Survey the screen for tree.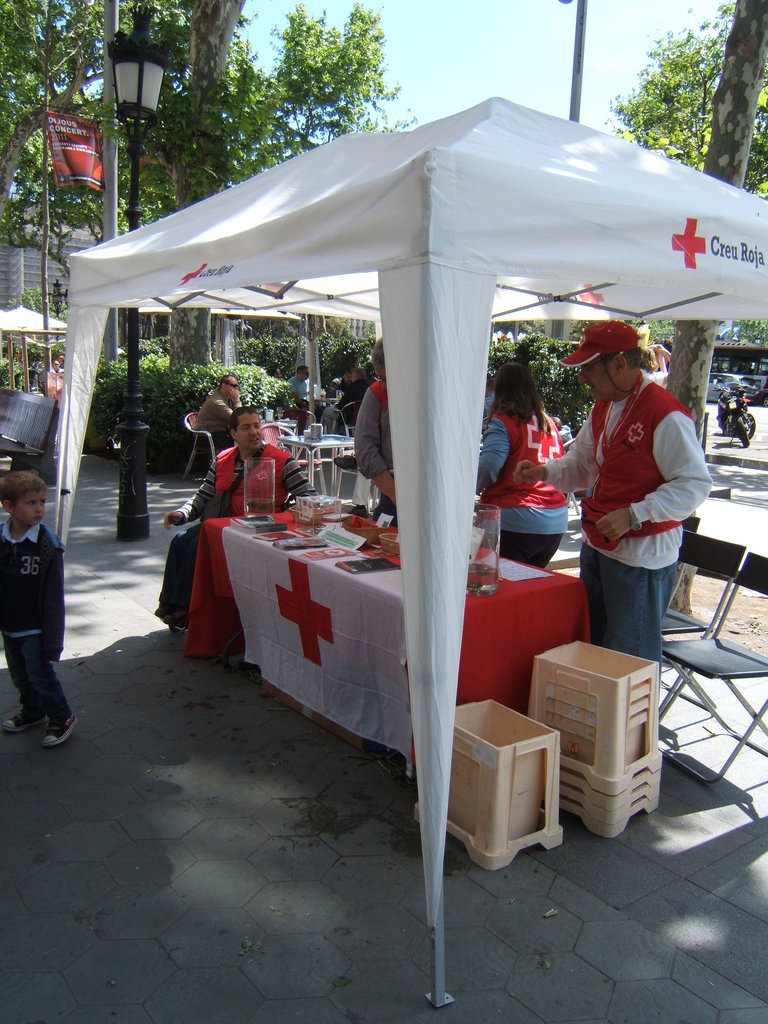
Survey found: select_region(576, 0, 767, 630).
